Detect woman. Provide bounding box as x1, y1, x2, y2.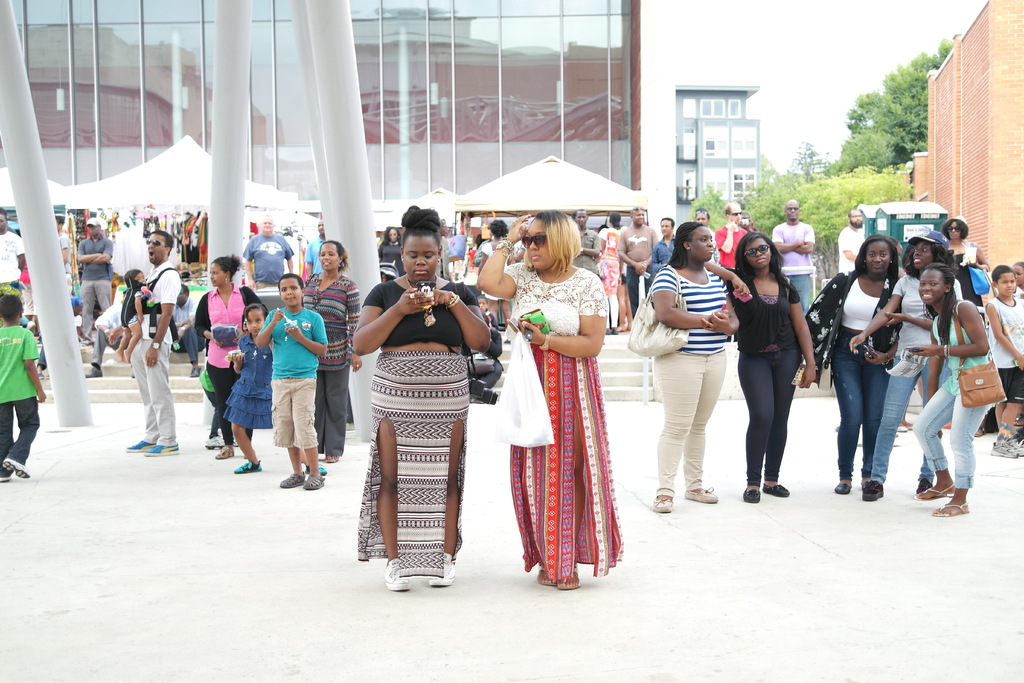
698, 234, 815, 503.
